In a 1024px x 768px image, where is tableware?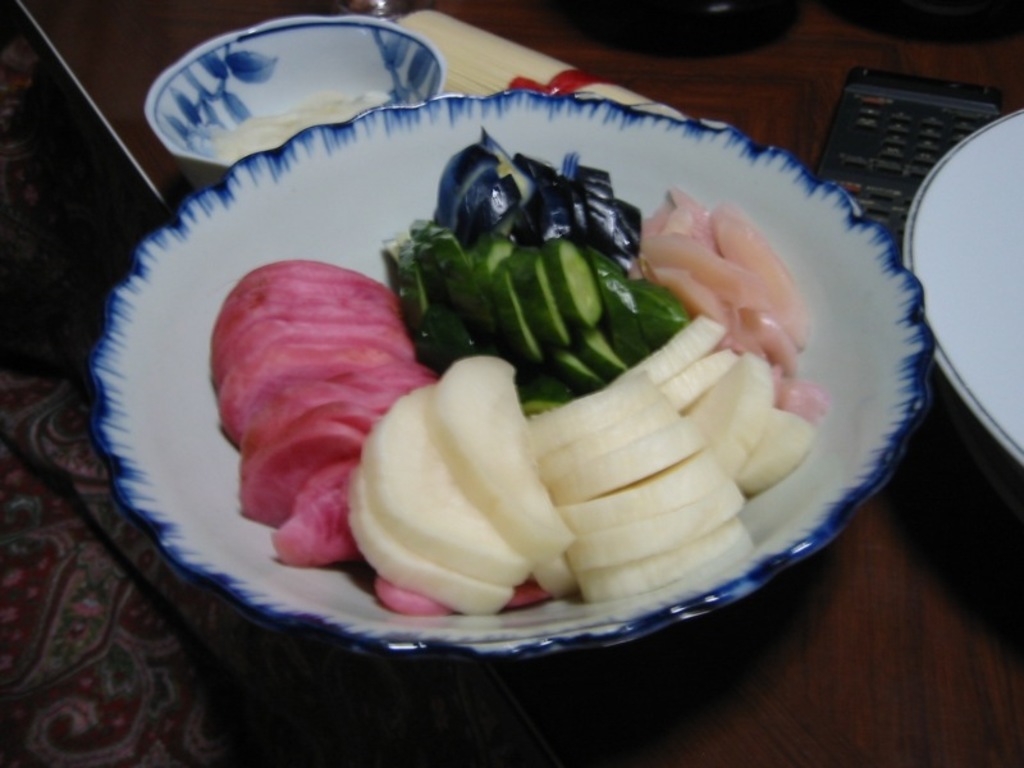
l=131, t=24, r=919, b=719.
